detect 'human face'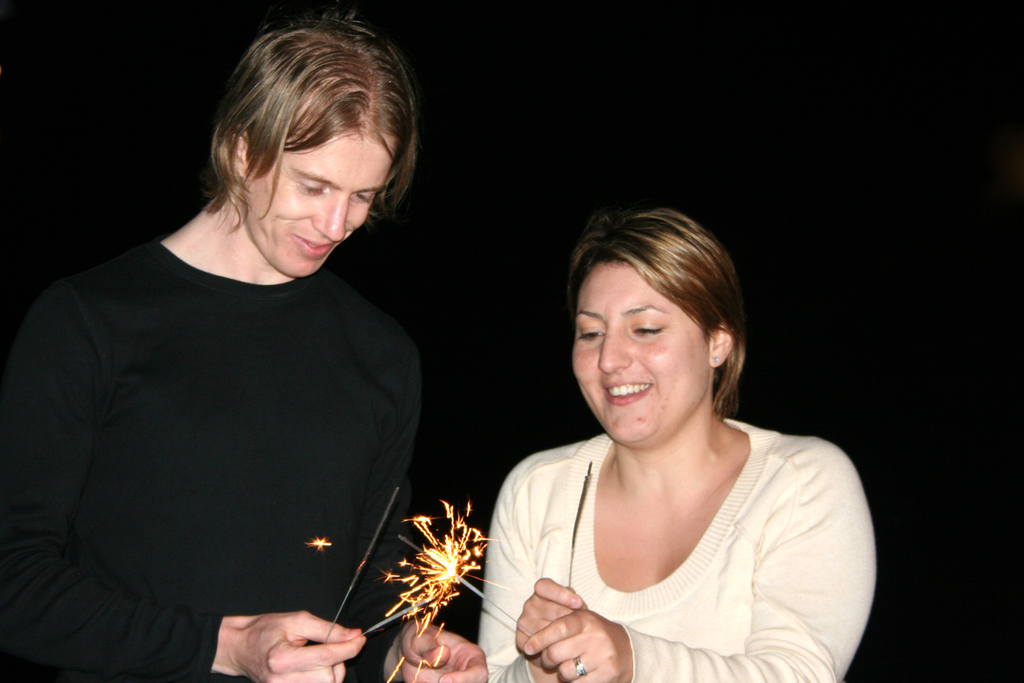
[left=554, top=222, right=775, bottom=459]
